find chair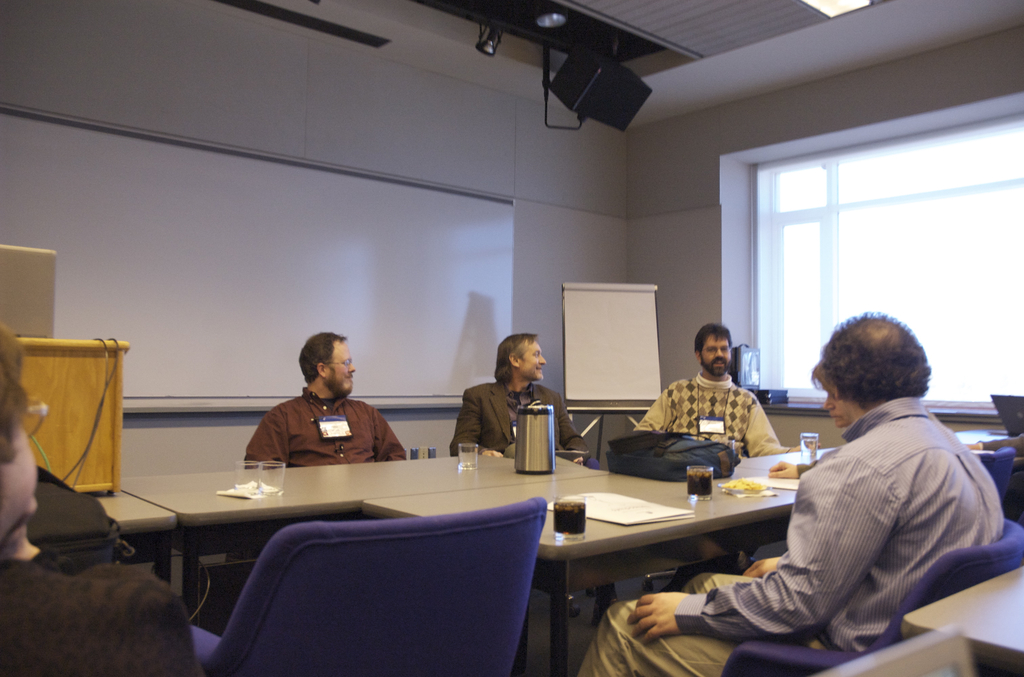
[x1=530, y1=451, x2=598, y2=619]
